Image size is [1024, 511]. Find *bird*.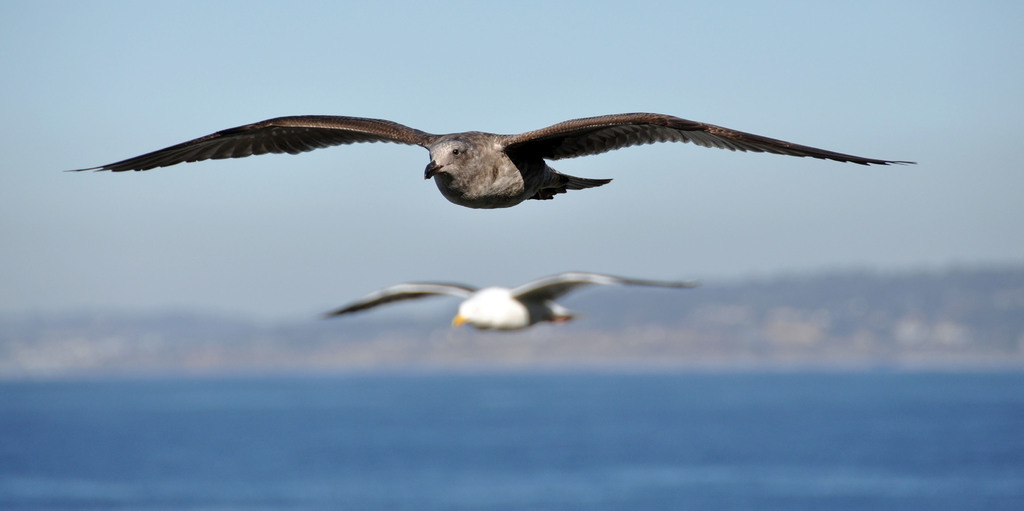
bbox=(316, 269, 704, 333).
